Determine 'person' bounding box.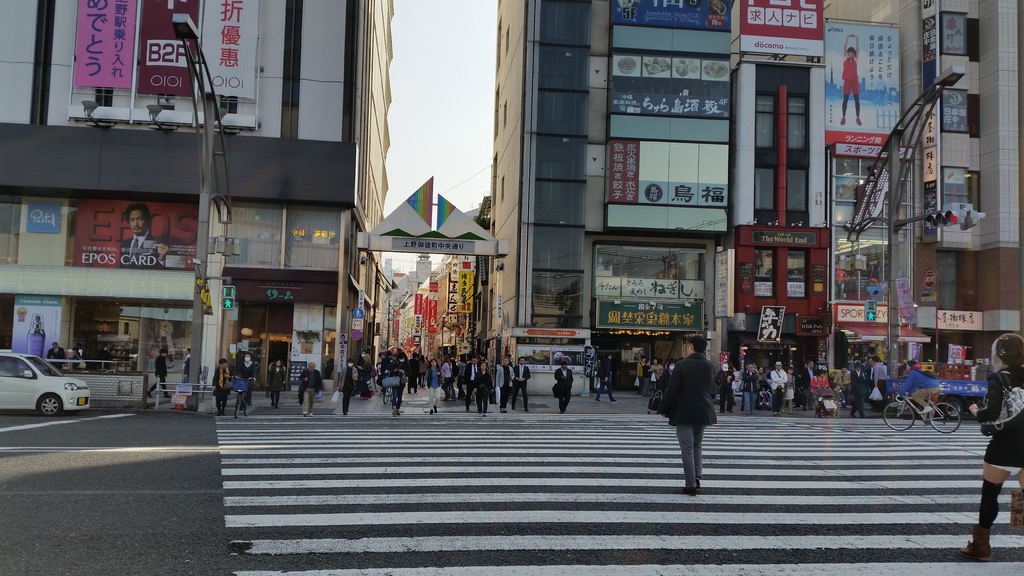
Determined: rect(658, 337, 728, 490).
